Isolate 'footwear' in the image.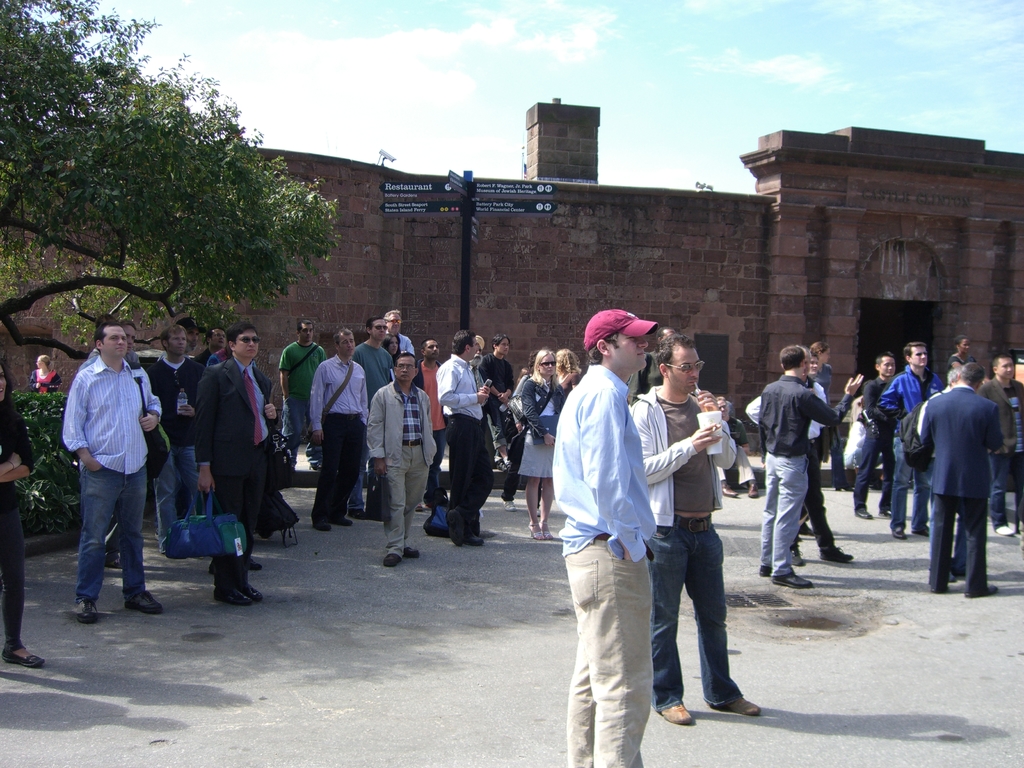
Isolated region: (left=816, top=543, right=852, bottom=564).
